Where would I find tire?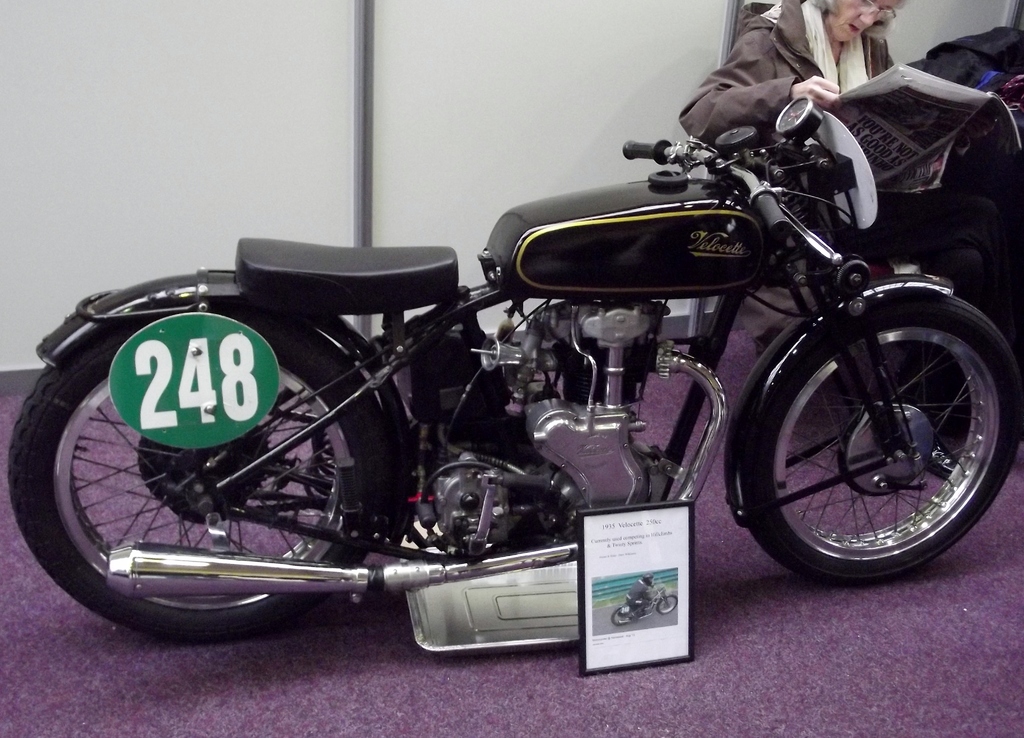
At detection(6, 321, 387, 641).
